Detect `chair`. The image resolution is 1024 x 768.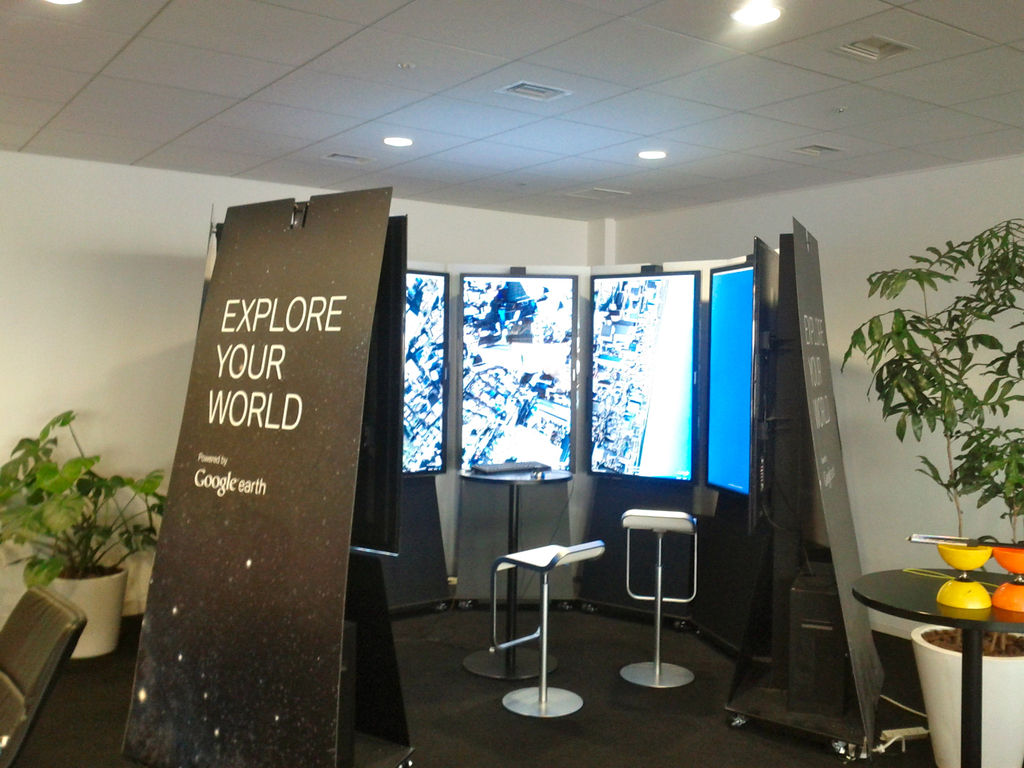
(left=621, top=507, right=704, bottom=689).
